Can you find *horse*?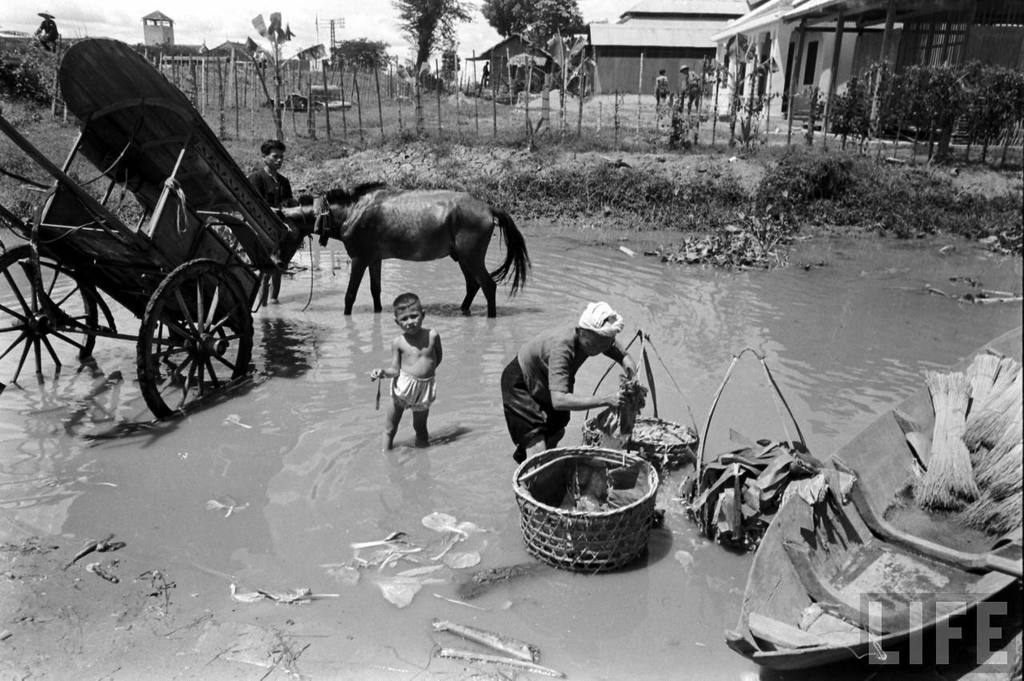
Yes, bounding box: crop(296, 182, 534, 322).
